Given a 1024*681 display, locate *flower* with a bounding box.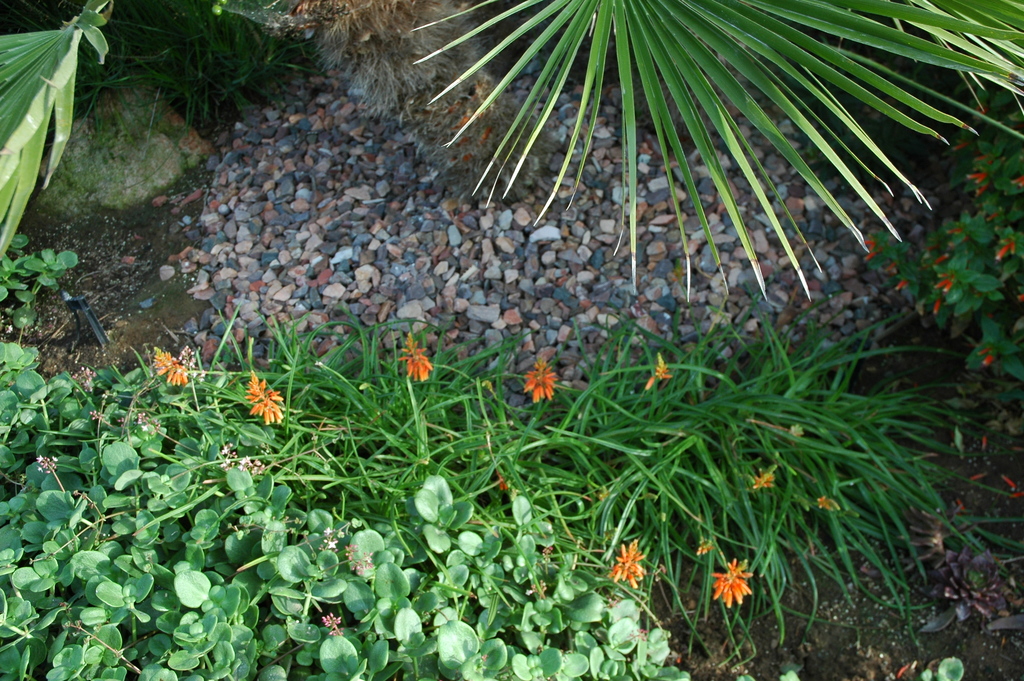
Located: BBox(813, 488, 844, 511).
